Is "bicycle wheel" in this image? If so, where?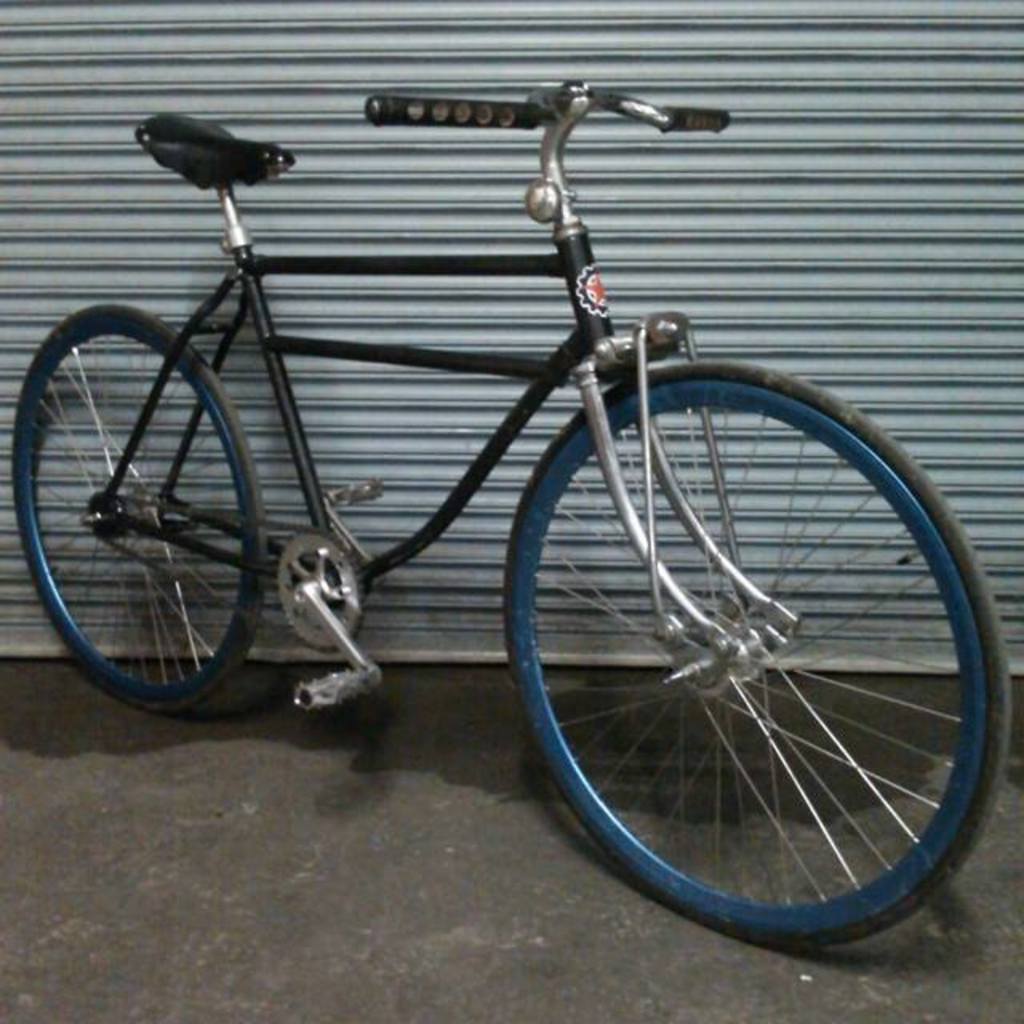
Yes, at x1=496, y1=374, x2=1008, y2=950.
